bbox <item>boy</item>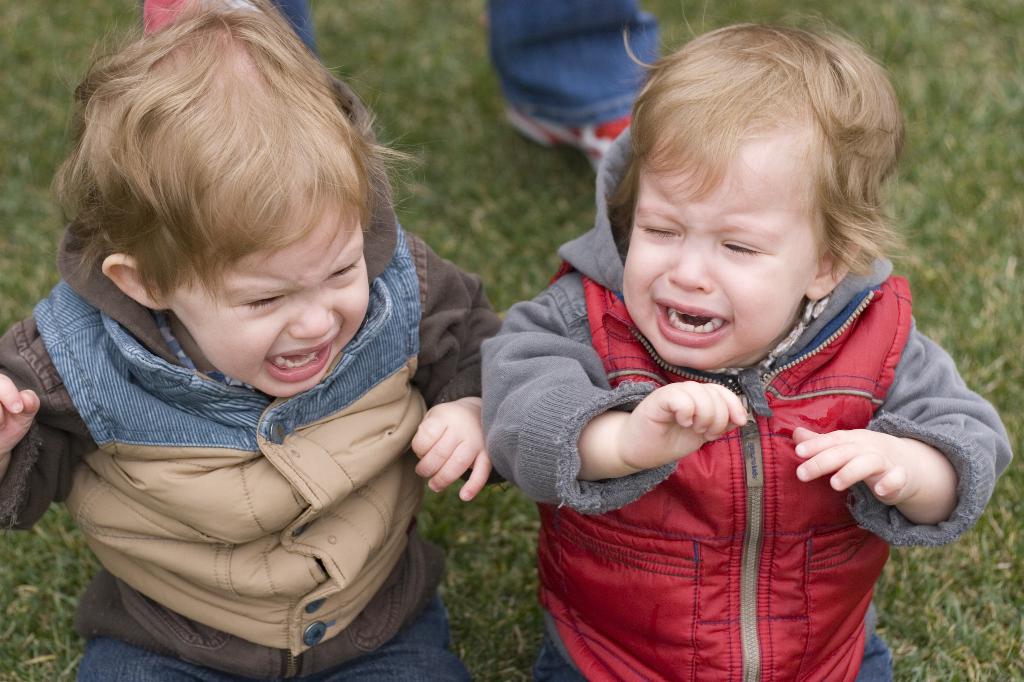
<bbox>479, 0, 963, 656</bbox>
